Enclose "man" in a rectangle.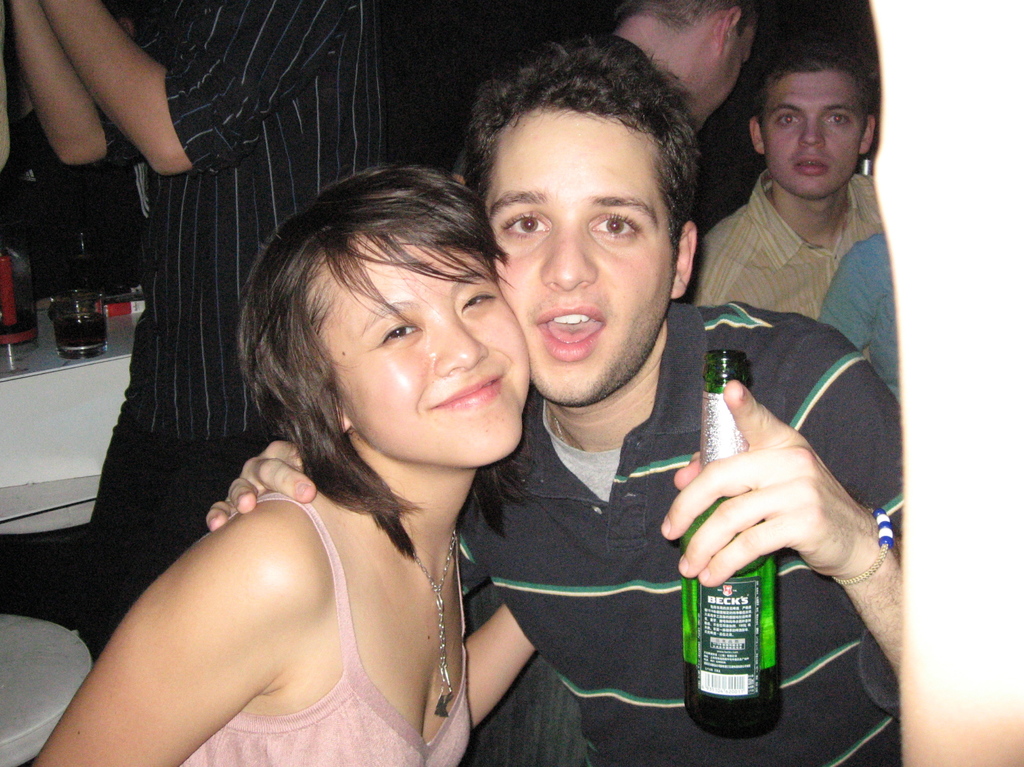
region(676, 43, 881, 319).
